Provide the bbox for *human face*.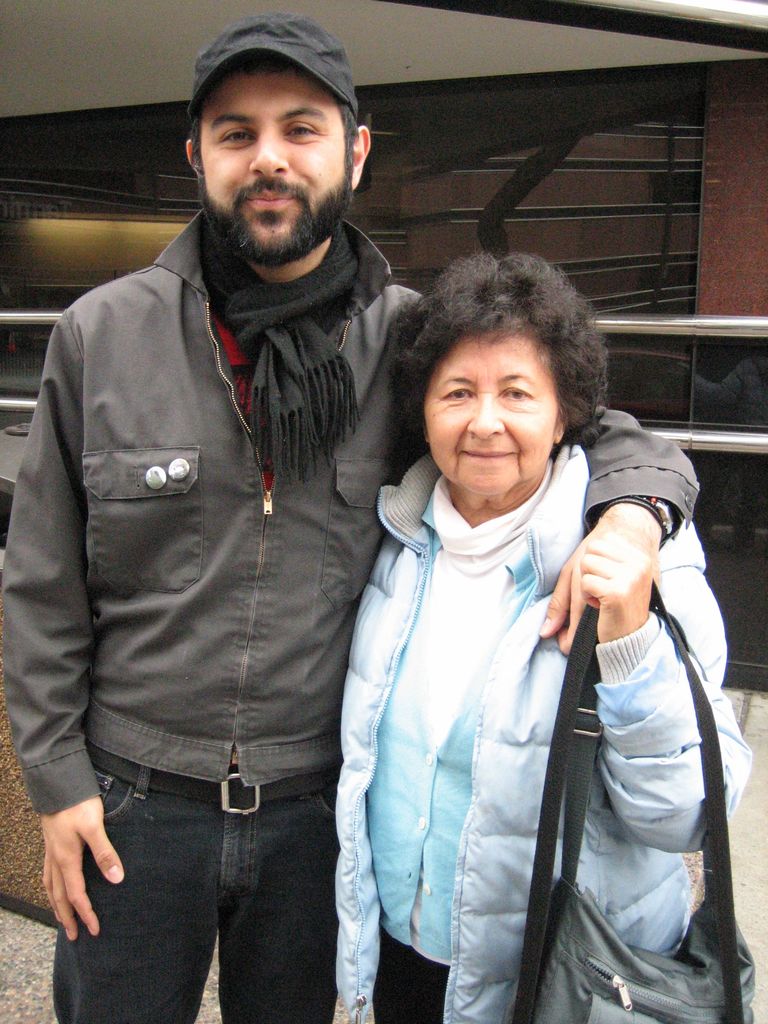
select_region(424, 339, 555, 510).
